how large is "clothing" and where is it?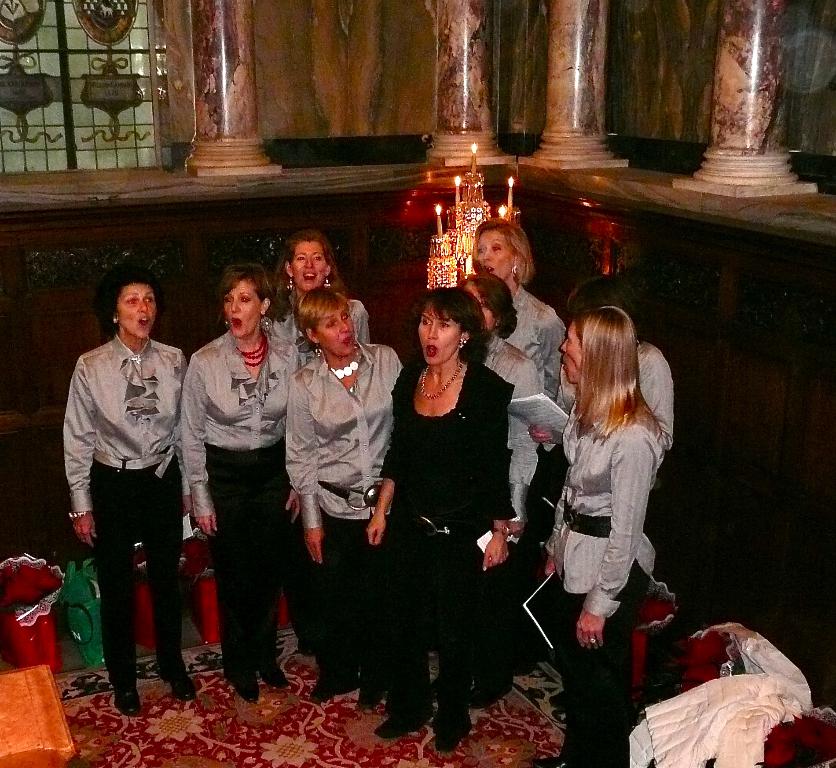
Bounding box: pyautogui.locateOnScreen(62, 332, 192, 690).
